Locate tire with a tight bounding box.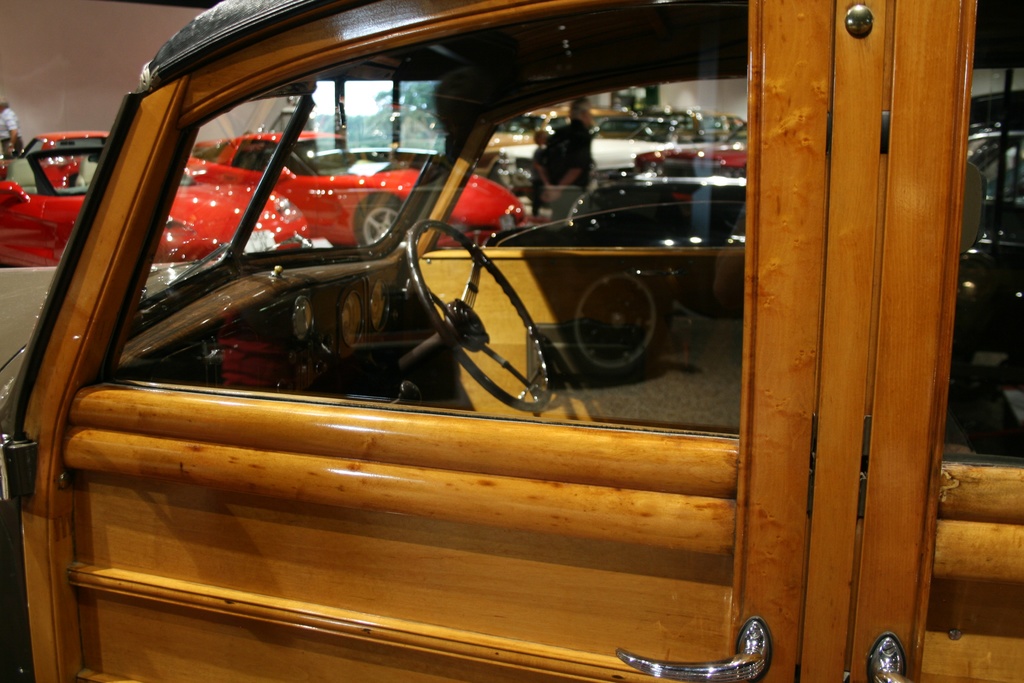
(x1=556, y1=272, x2=670, y2=379).
